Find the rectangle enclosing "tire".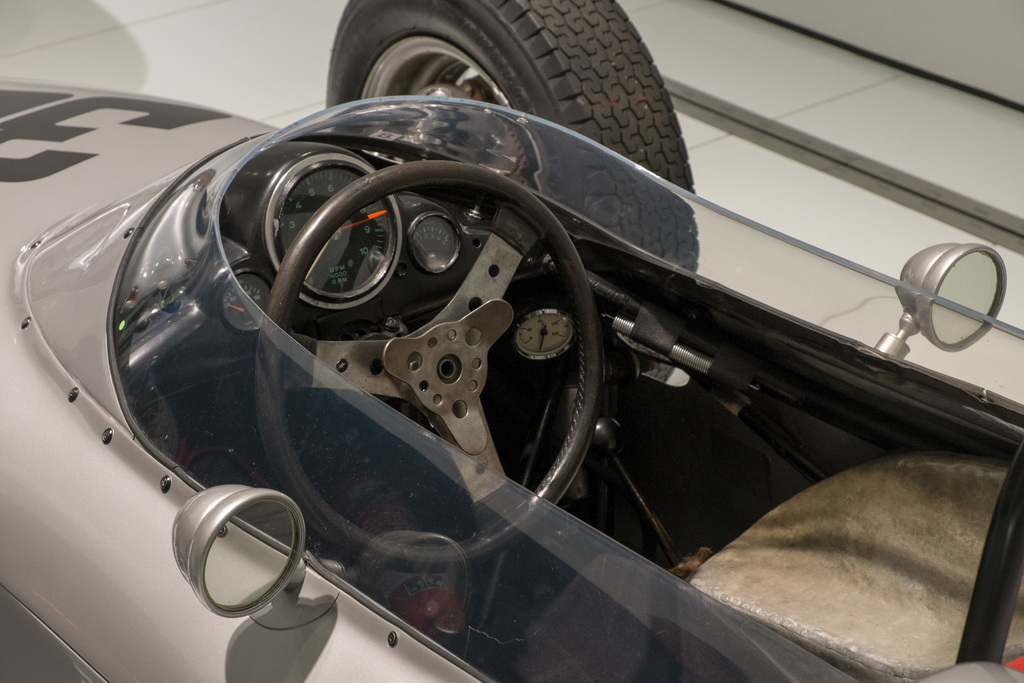
(326,0,703,279).
